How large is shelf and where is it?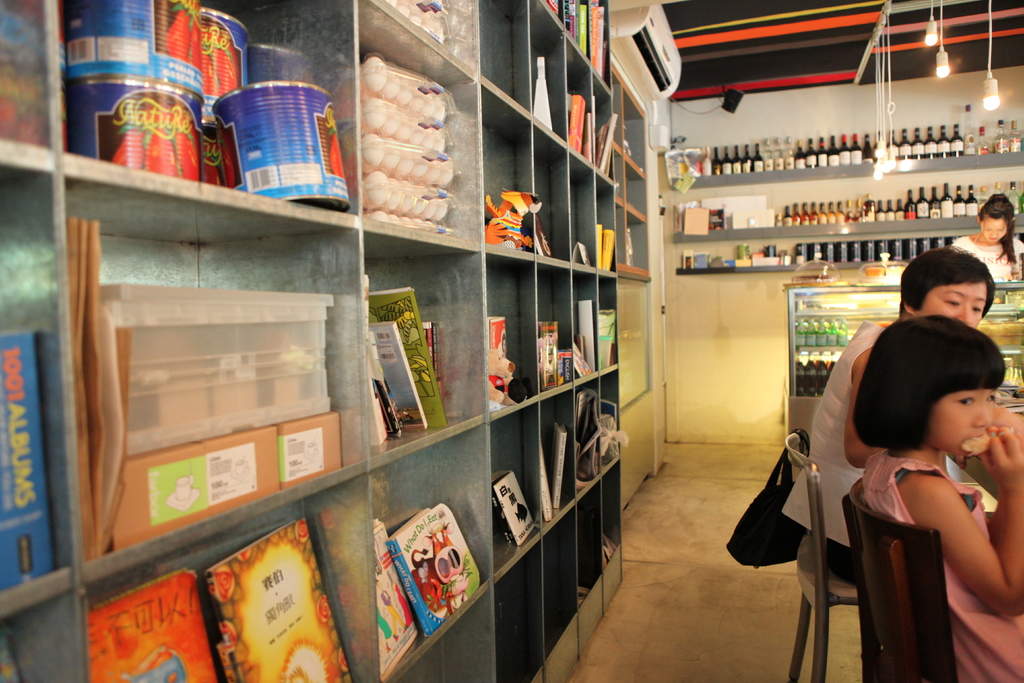
Bounding box: bbox=[82, 460, 372, 682].
